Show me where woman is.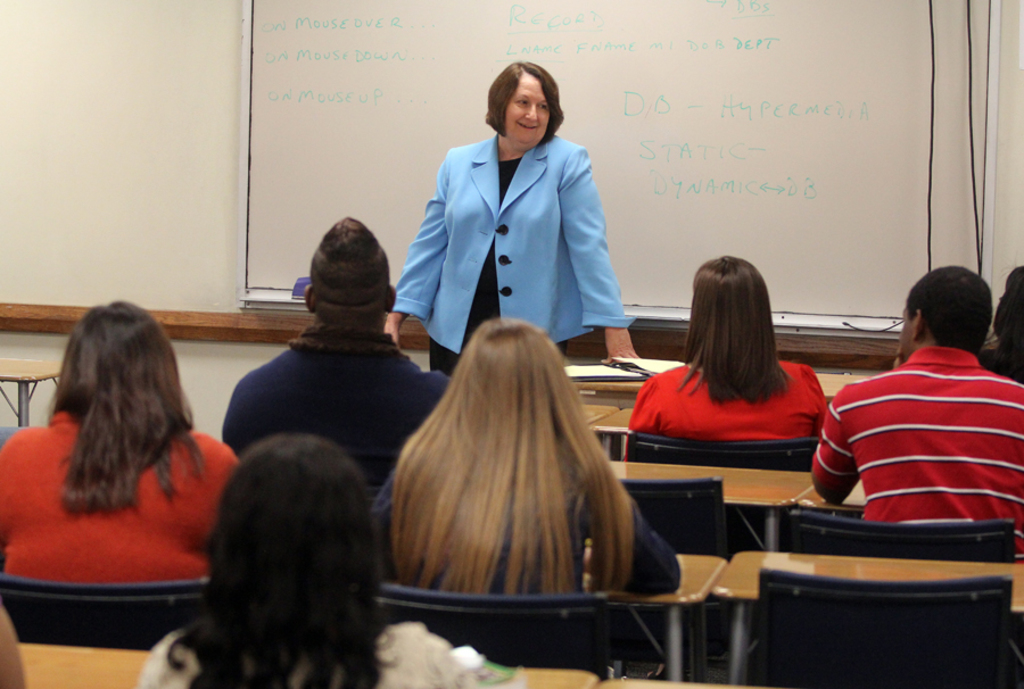
woman is at rect(365, 319, 678, 599).
